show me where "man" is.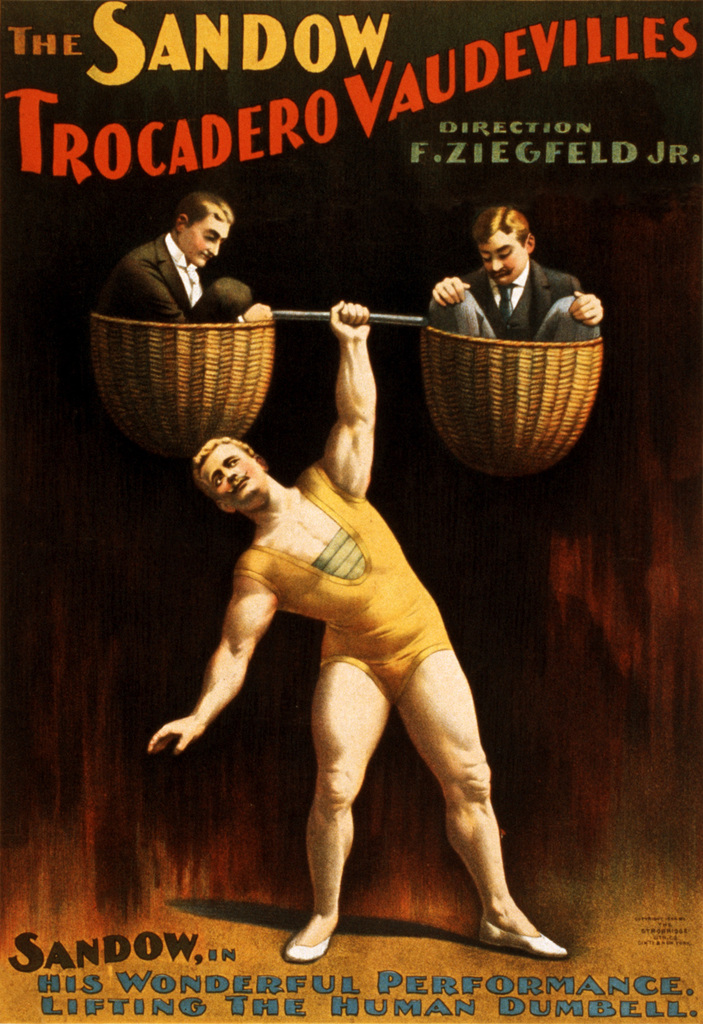
"man" is at left=147, top=300, right=565, bottom=959.
